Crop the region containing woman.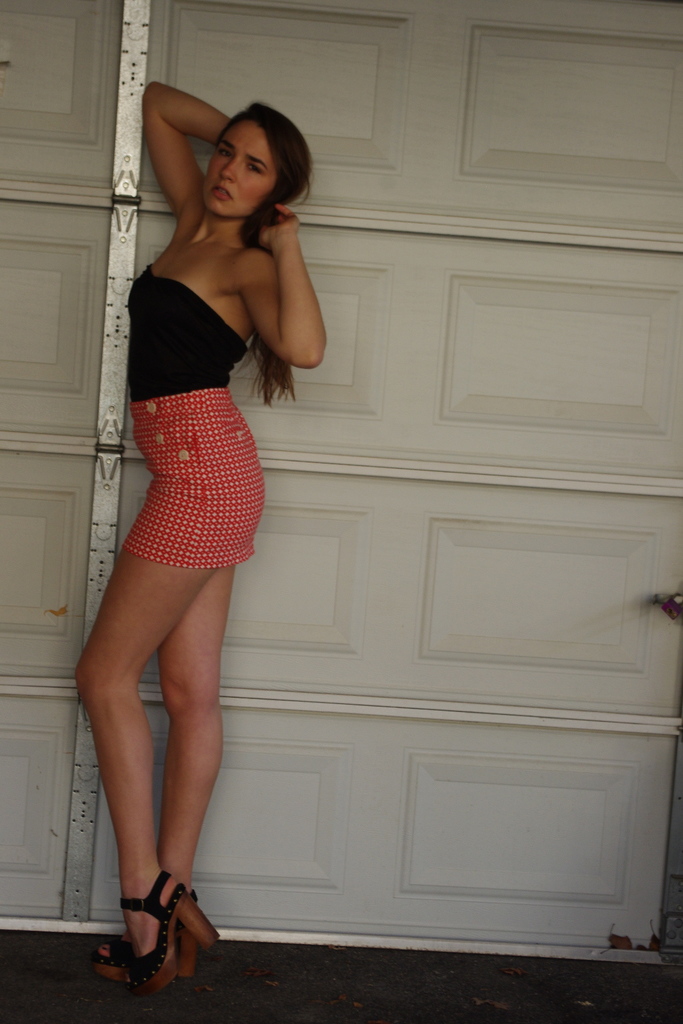
Crop region: (92,81,345,982).
